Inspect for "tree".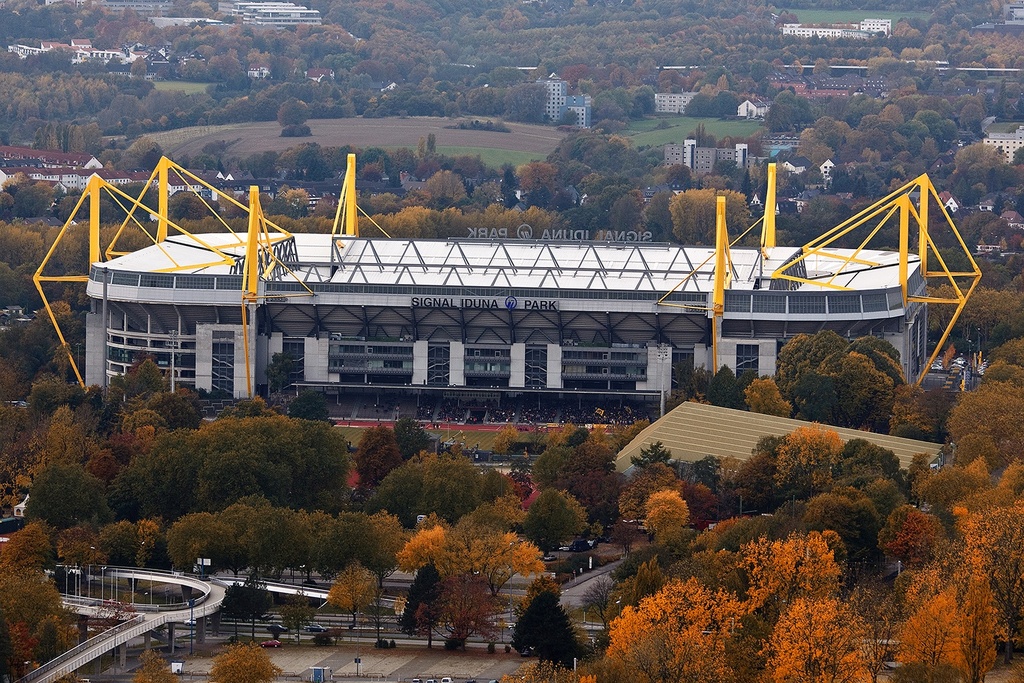
Inspection: bbox=[913, 501, 1023, 682].
